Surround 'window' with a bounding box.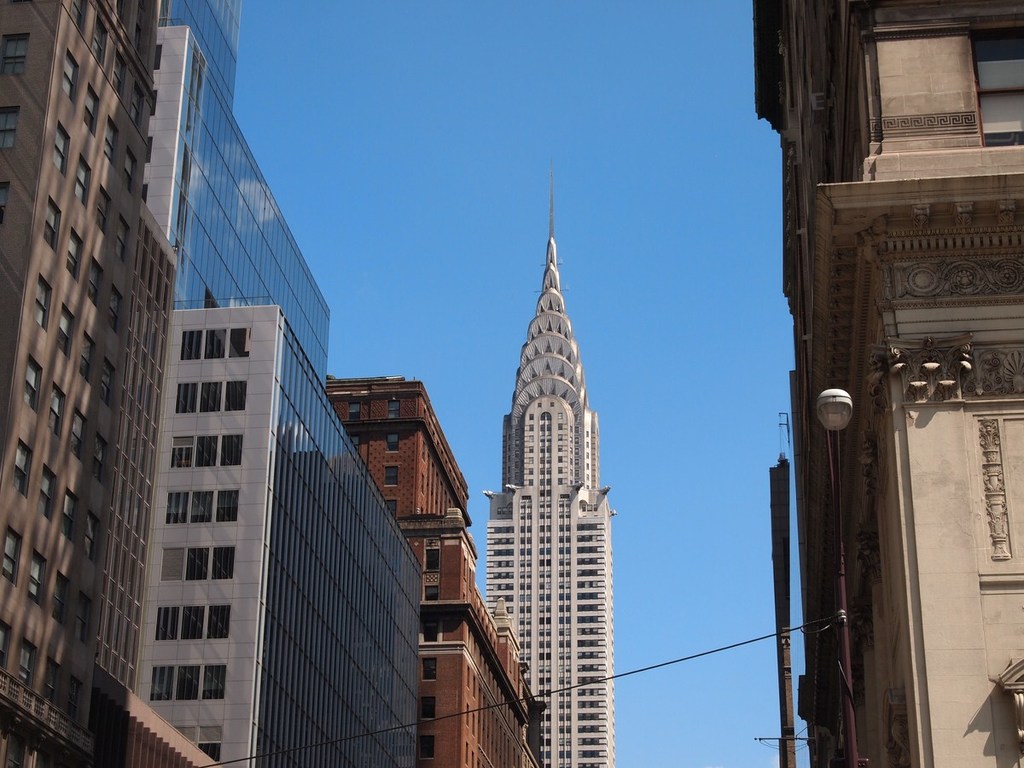
detection(73, 587, 95, 643).
